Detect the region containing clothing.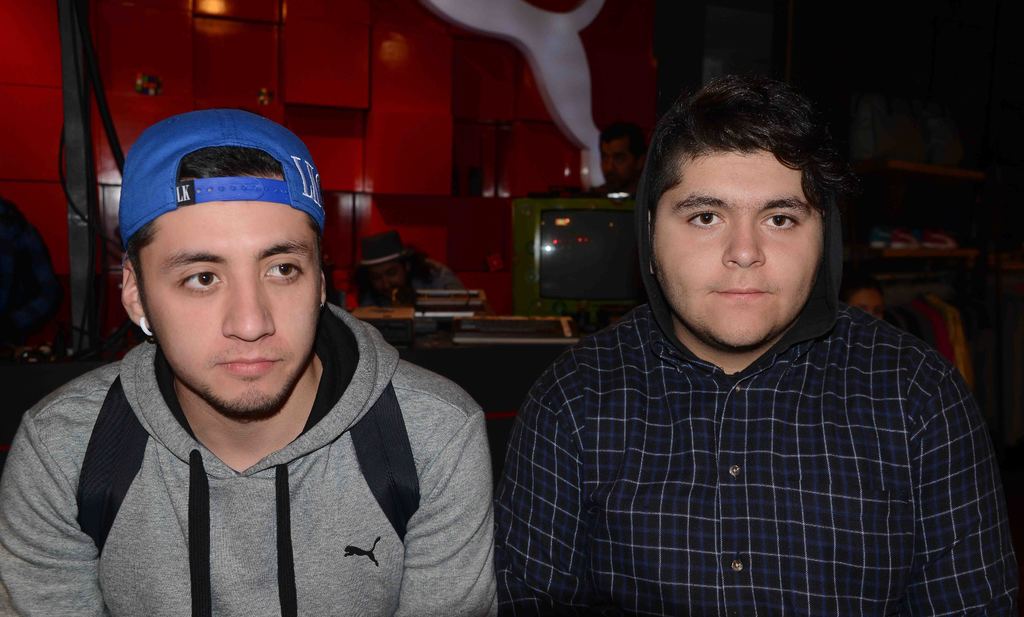
Rect(497, 104, 1023, 616).
